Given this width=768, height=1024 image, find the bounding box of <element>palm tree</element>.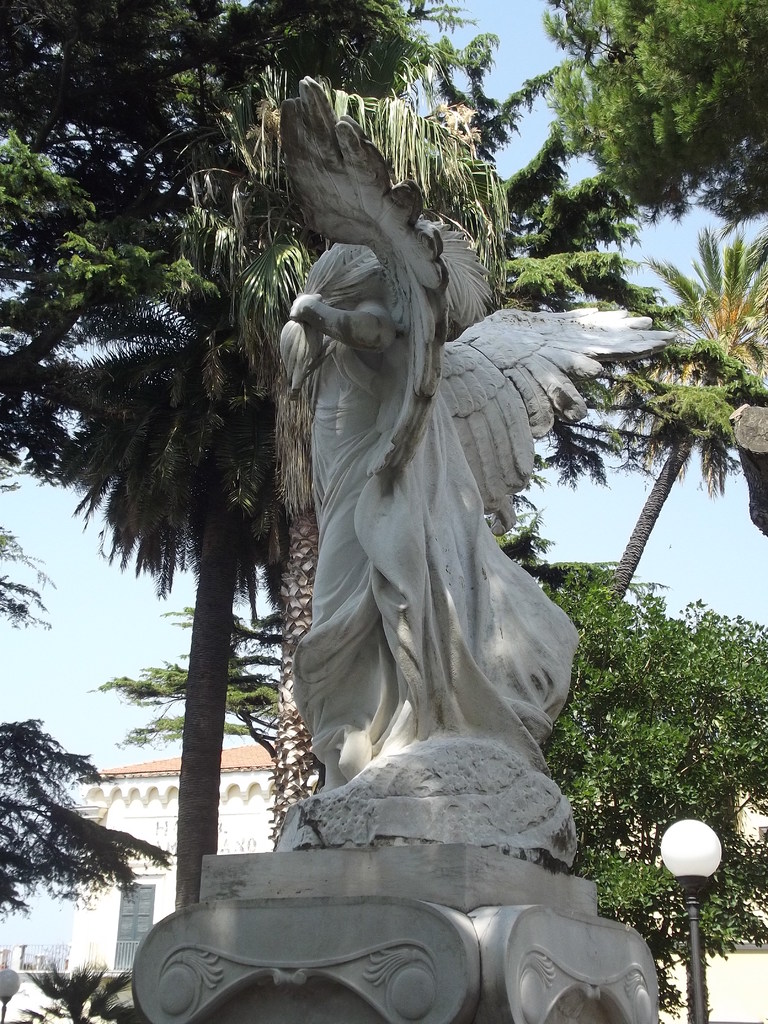
[74,211,275,914].
